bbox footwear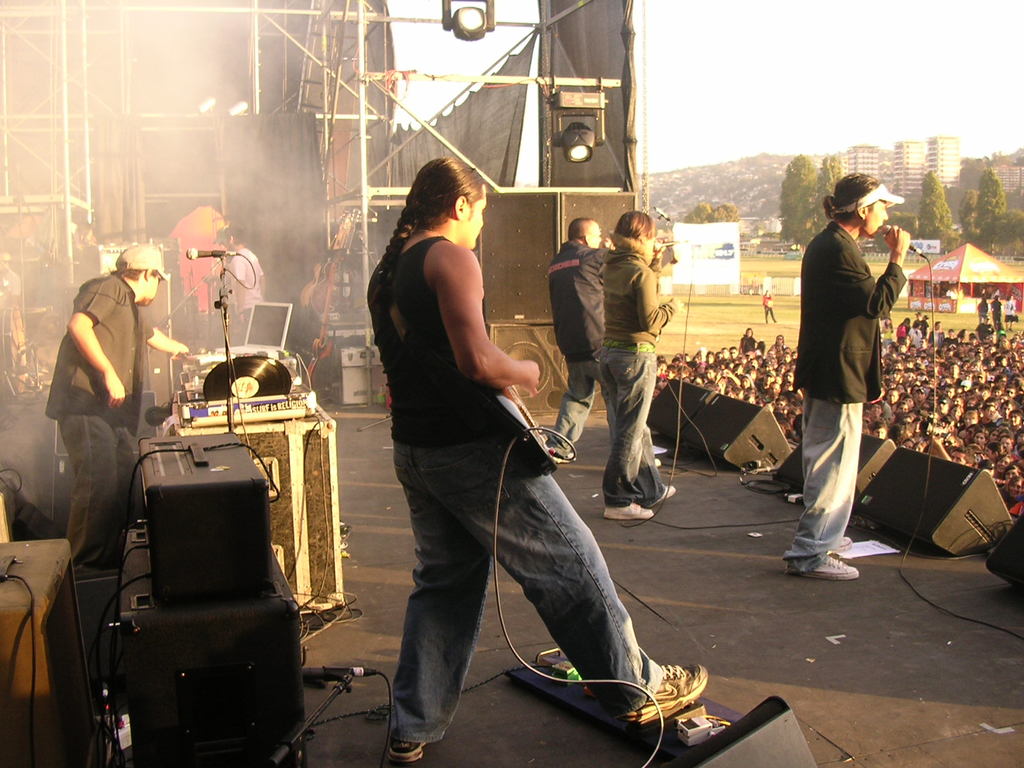
{"x1": 390, "y1": 736, "x2": 426, "y2": 762}
